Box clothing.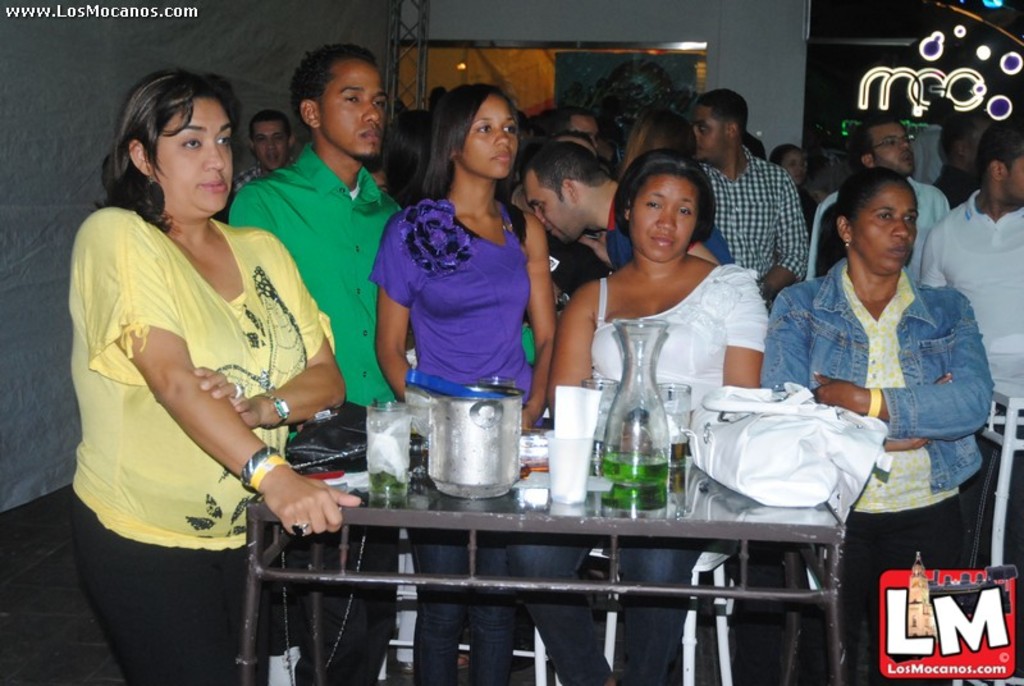
locate(756, 253, 998, 685).
